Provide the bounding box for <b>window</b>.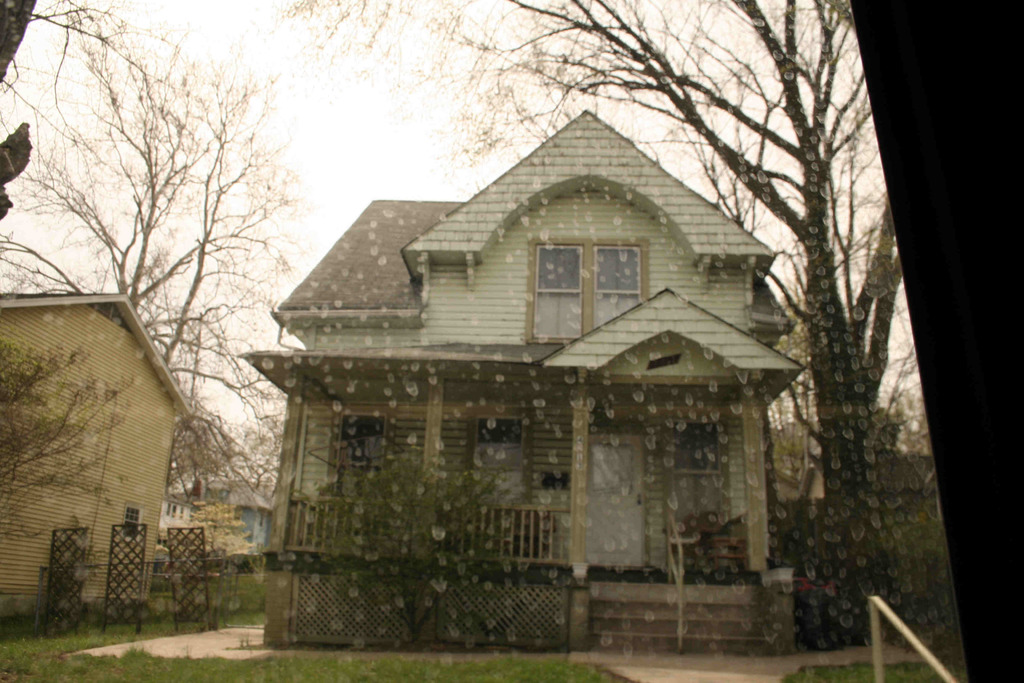
330,407,386,490.
